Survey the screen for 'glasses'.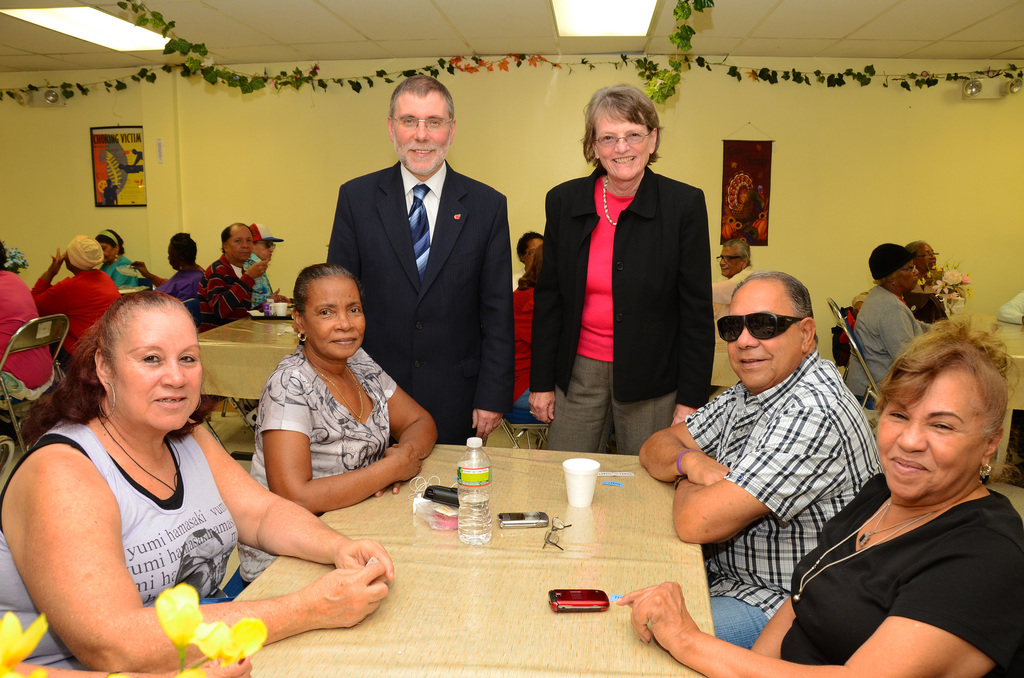
Survey found: <region>716, 253, 743, 262</region>.
